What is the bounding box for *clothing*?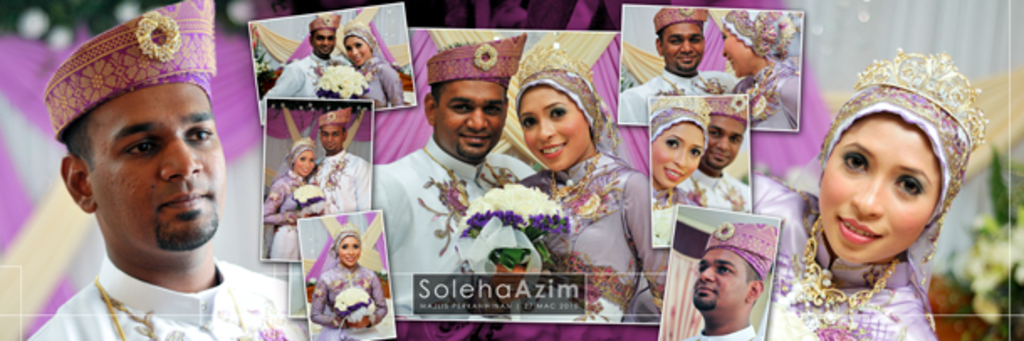
box(369, 143, 534, 311).
